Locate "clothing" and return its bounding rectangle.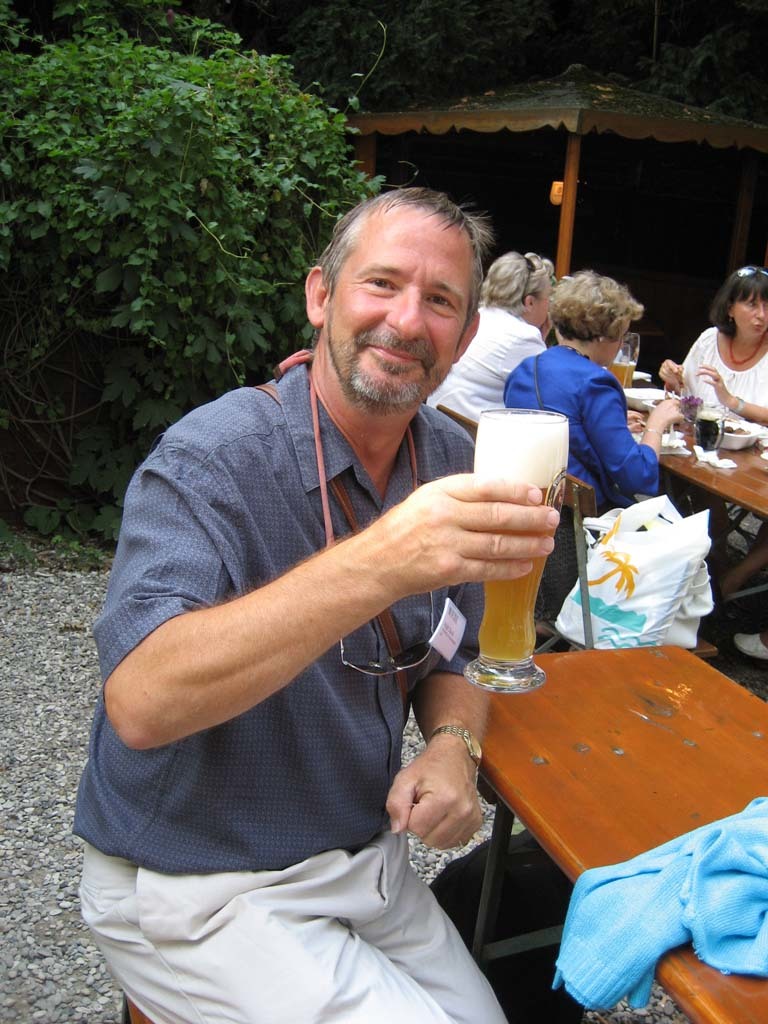
bbox=[677, 322, 767, 430].
